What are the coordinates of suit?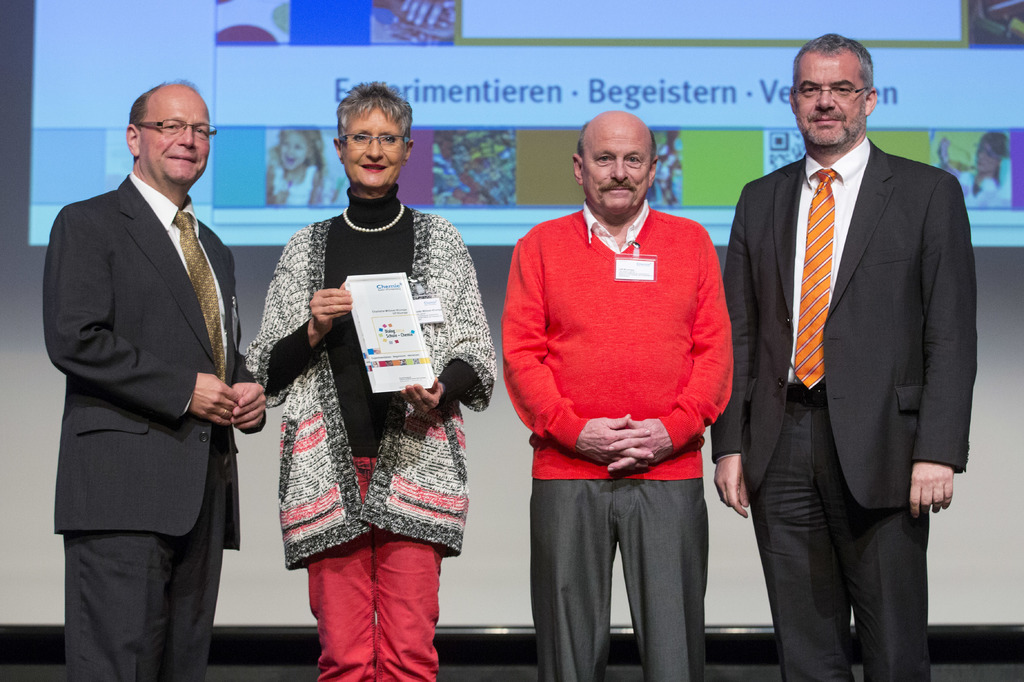
l=39, t=170, r=268, b=681.
